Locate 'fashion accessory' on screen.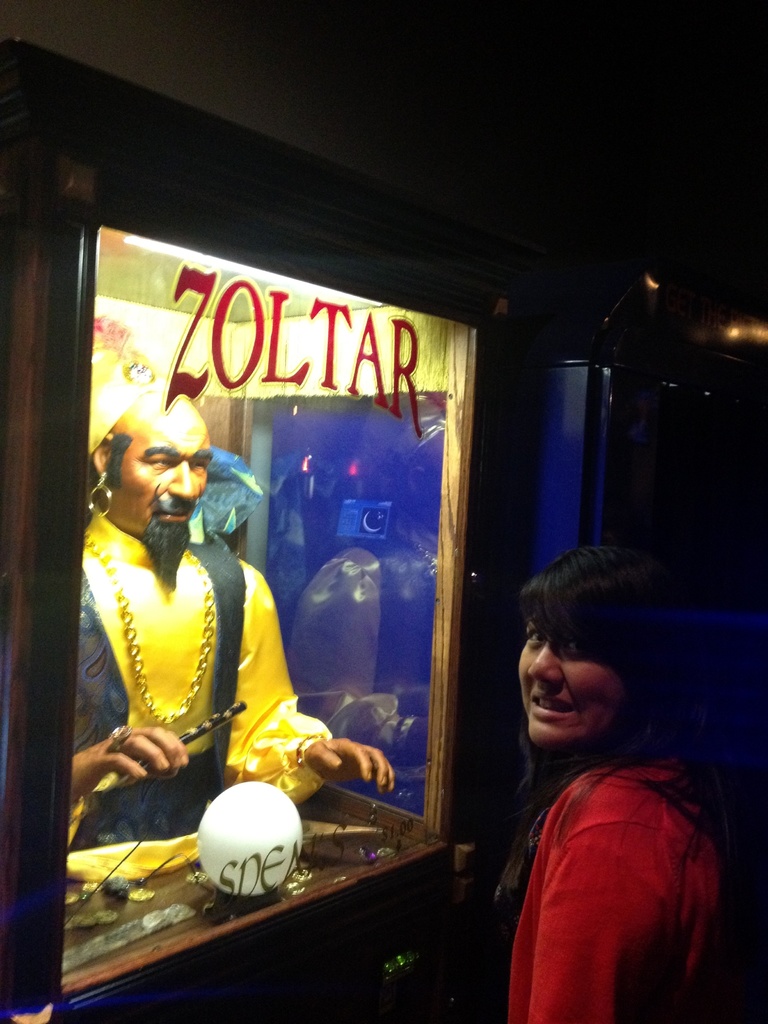
On screen at {"x1": 108, "y1": 724, "x2": 132, "y2": 755}.
